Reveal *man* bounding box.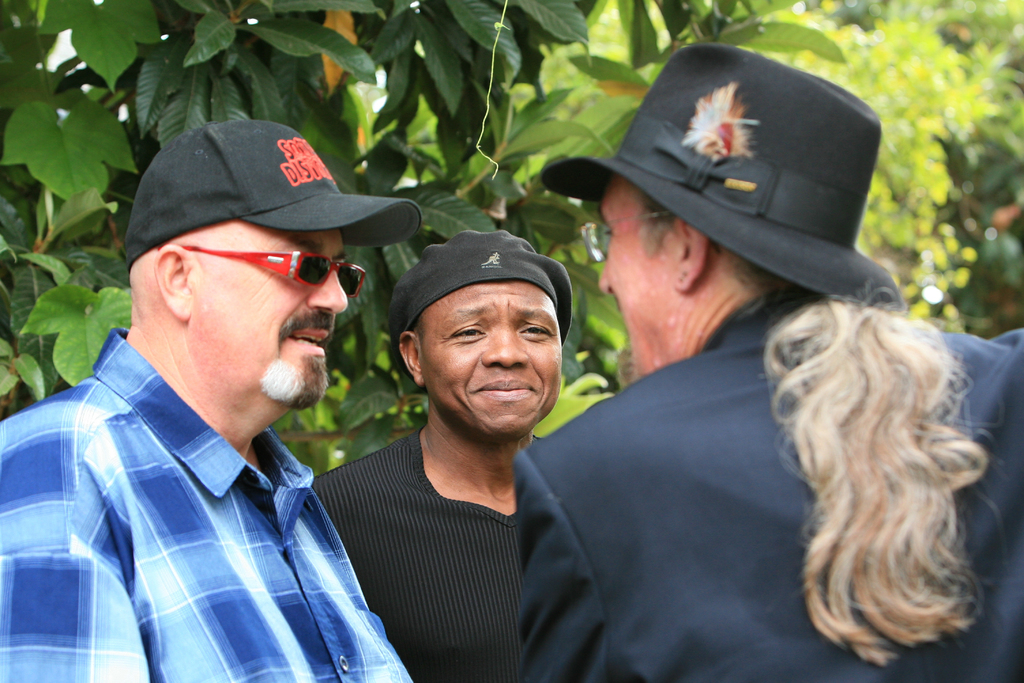
Revealed: (left=508, top=40, right=1023, bottom=682).
